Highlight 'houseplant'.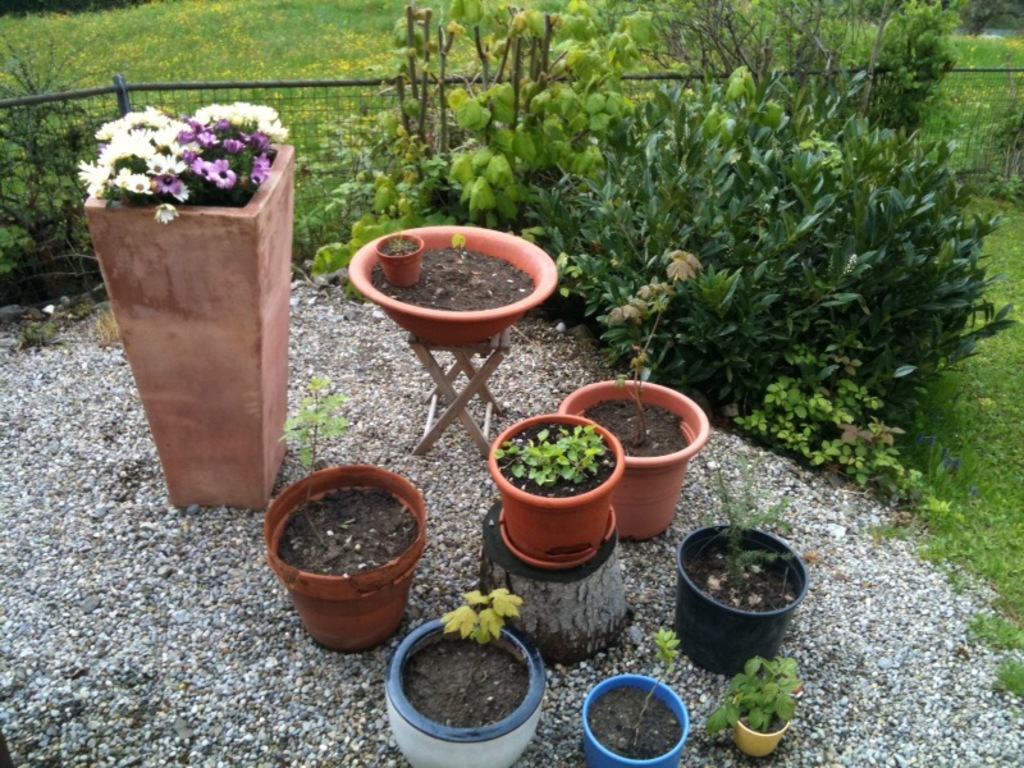
Highlighted region: l=701, t=650, r=801, b=762.
